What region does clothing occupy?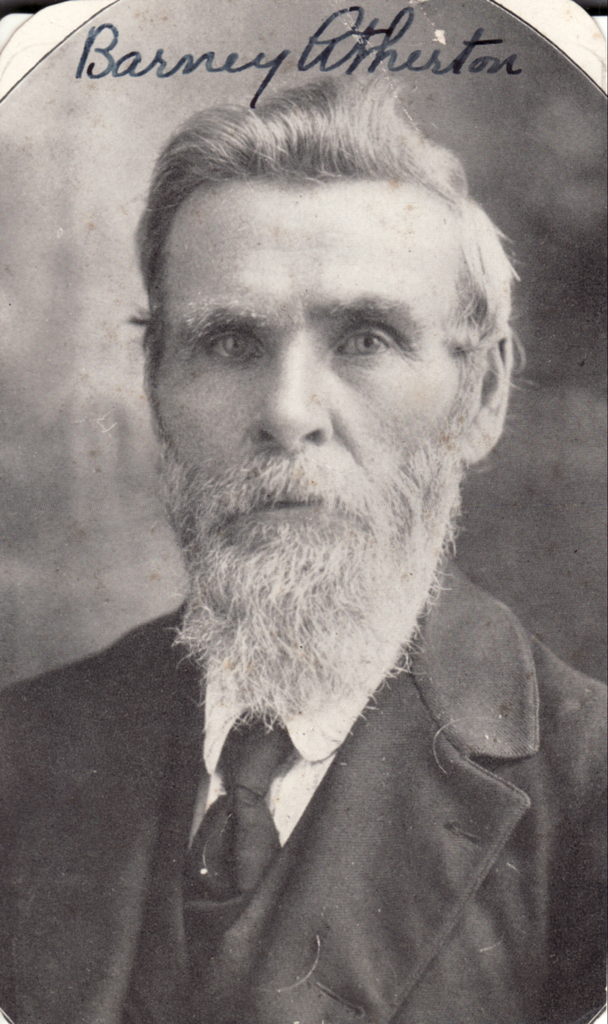
<box>0,556,607,1023</box>.
